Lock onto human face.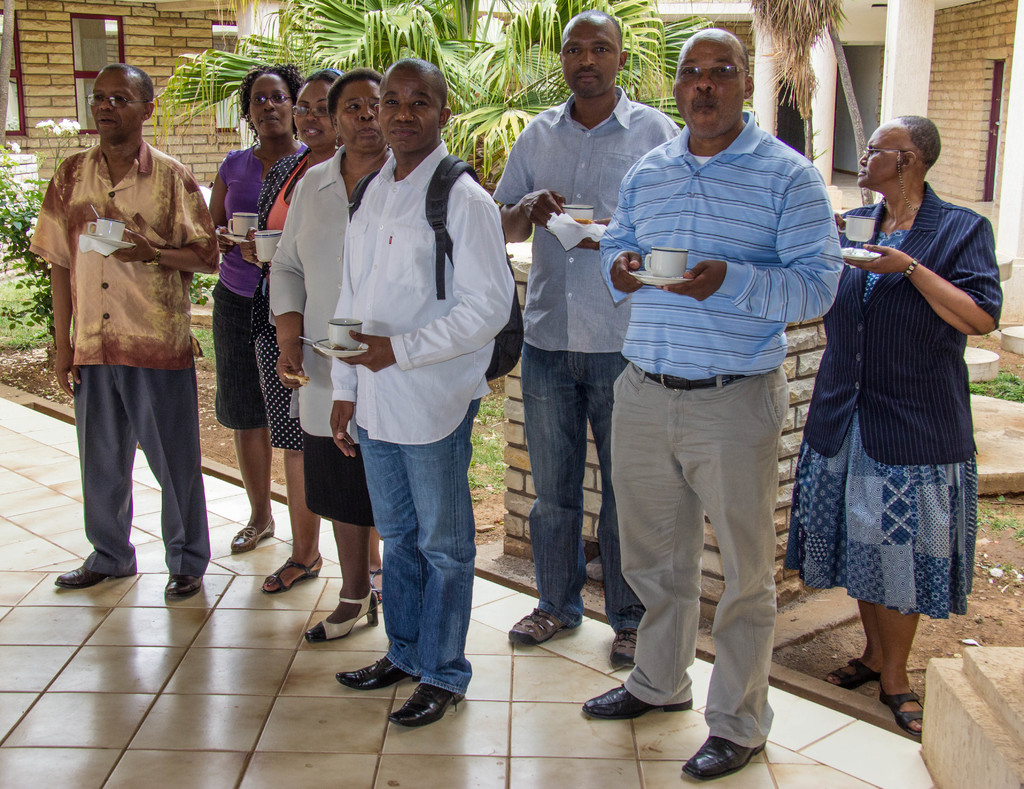
Locked: {"x1": 88, "y1": 77, "x2": 147, "y2": 143}.
